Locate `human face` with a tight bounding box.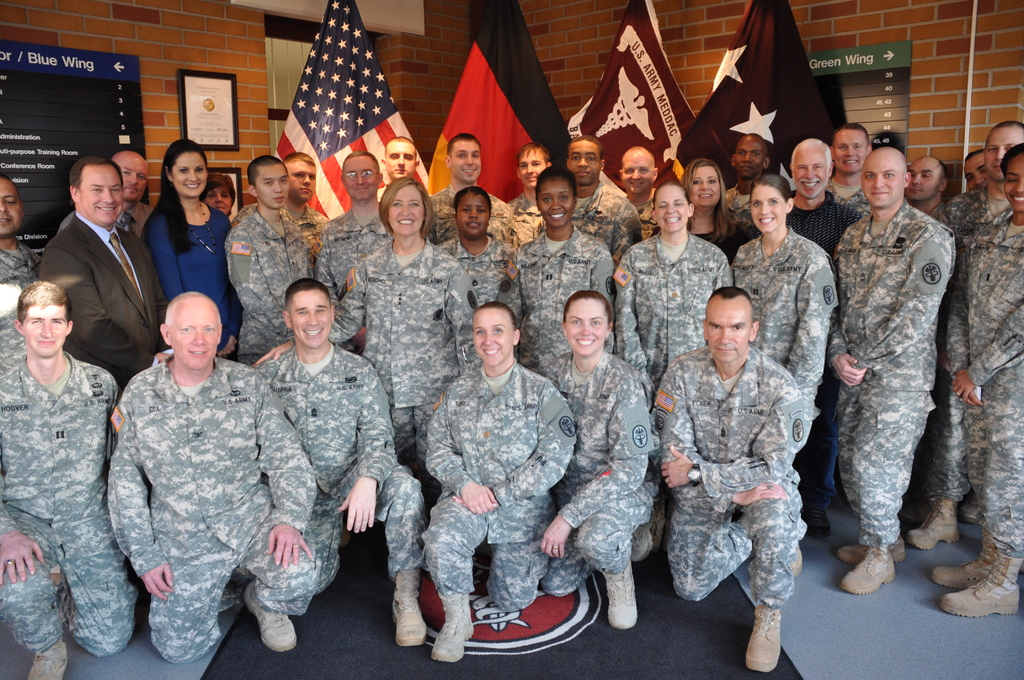
206 187 234 215.
